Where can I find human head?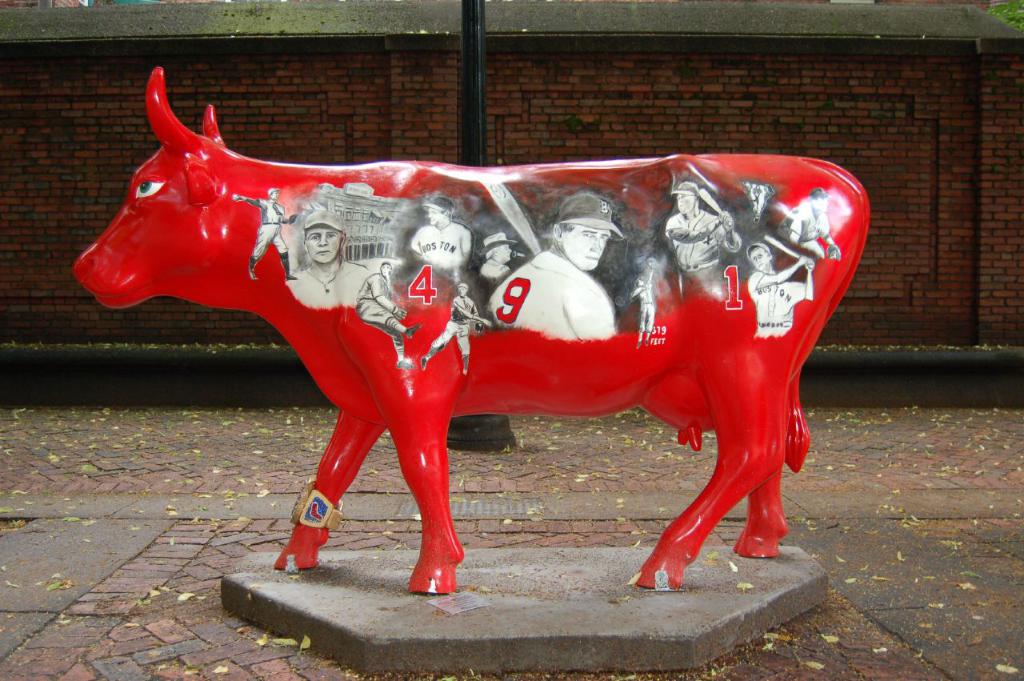
You can find it at bbox(305, 209, 346, 262).
